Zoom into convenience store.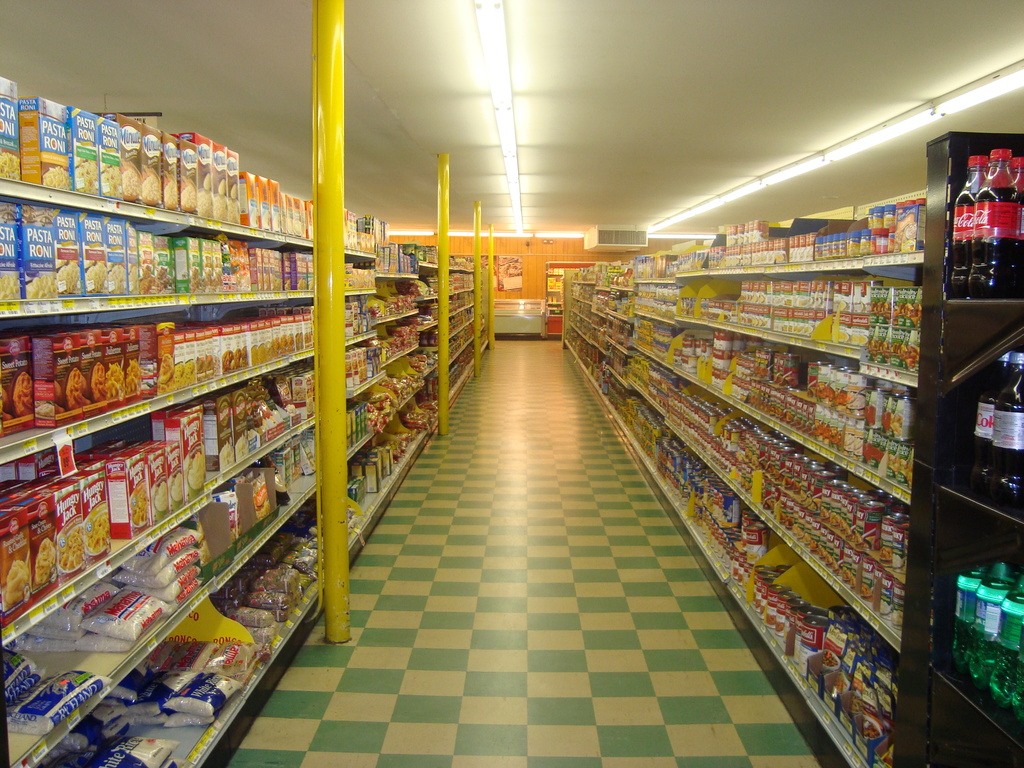
Zoom target: BBox(0, 0, 1023, 767).
